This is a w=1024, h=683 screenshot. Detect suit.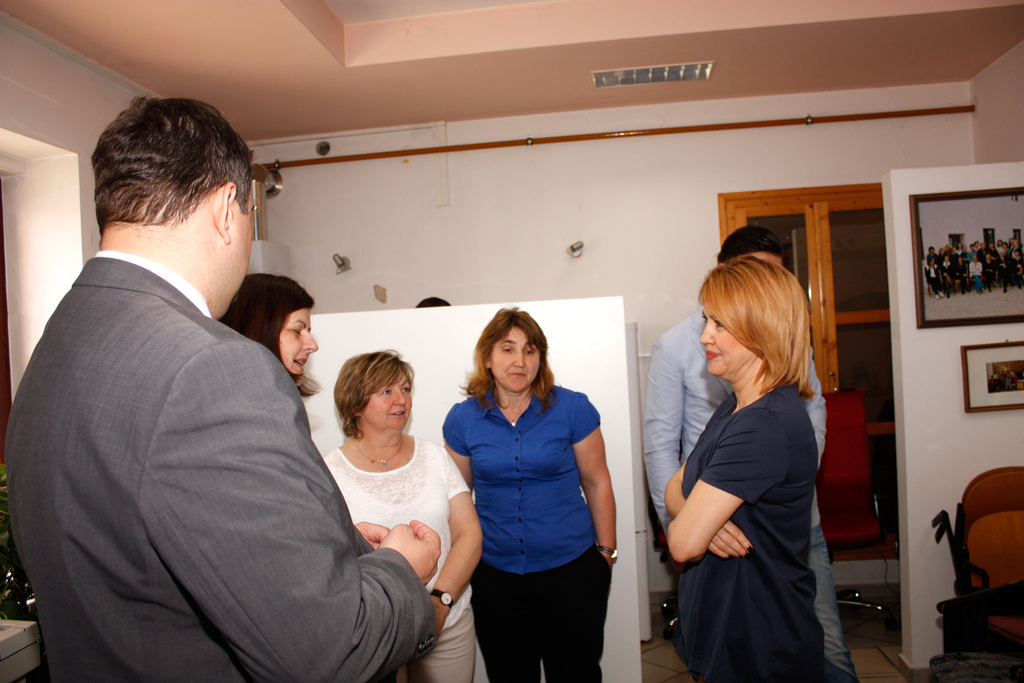
(left=13, top=164, right=428, bottom=682).
